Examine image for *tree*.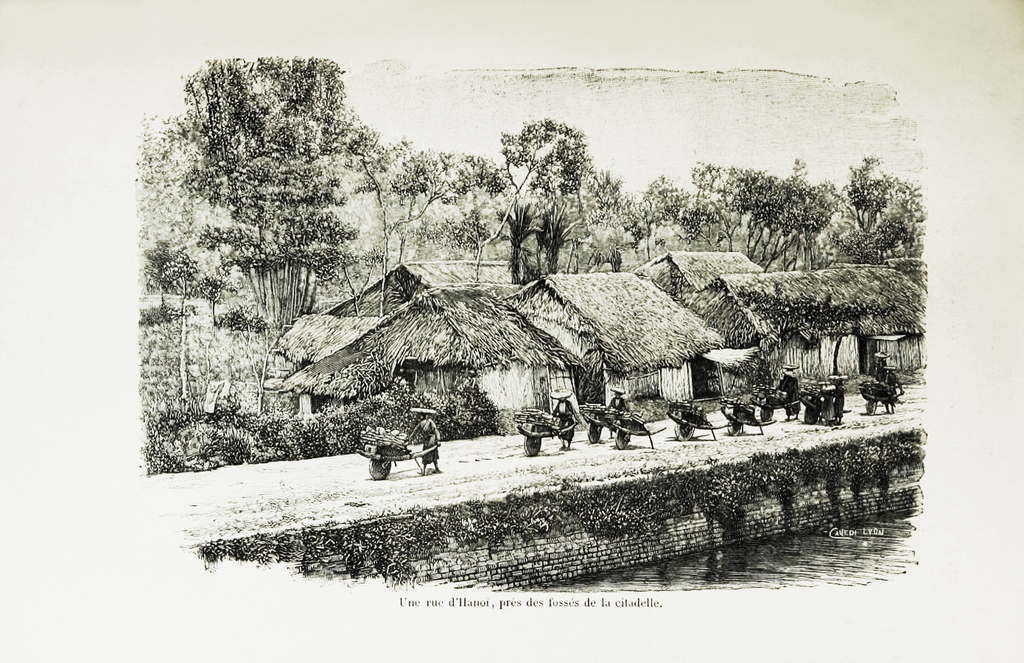
Examination result: BBox(135, 236, 214, 404).
